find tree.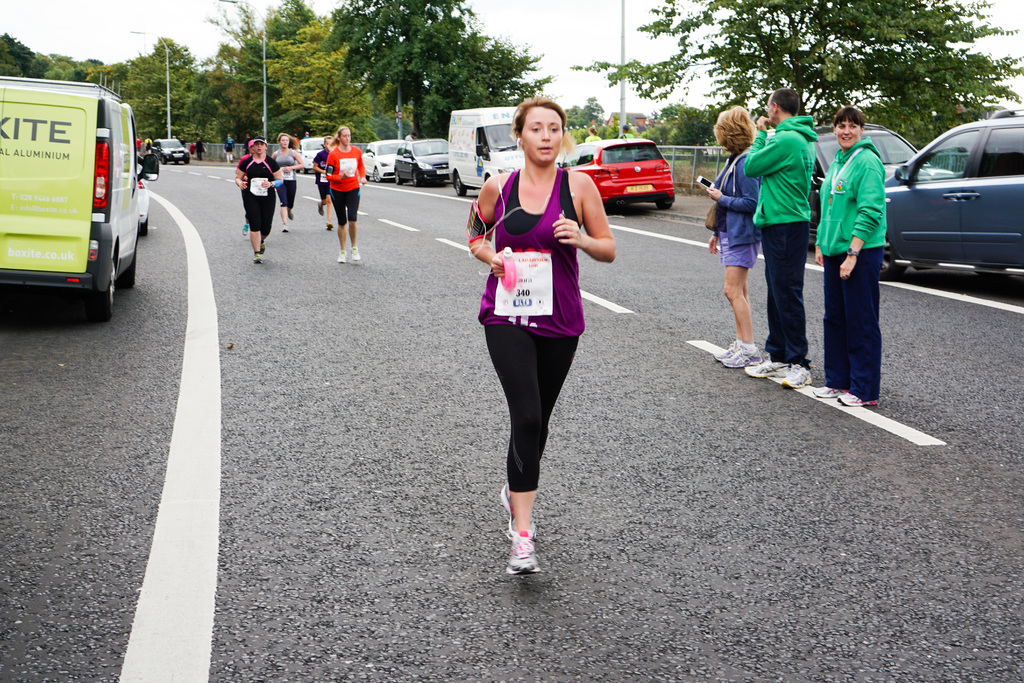
(570, 0, 1023, 144).
